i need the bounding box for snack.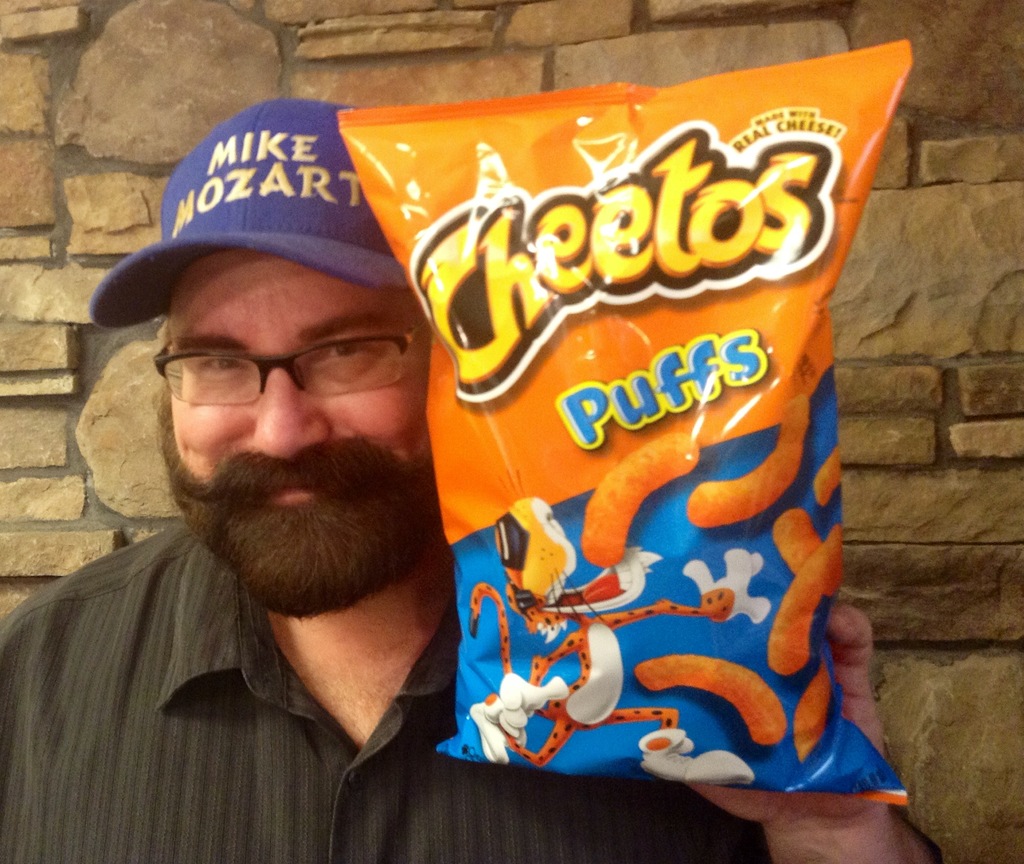
Here it is: select_region(767, 527, 840, 675).
